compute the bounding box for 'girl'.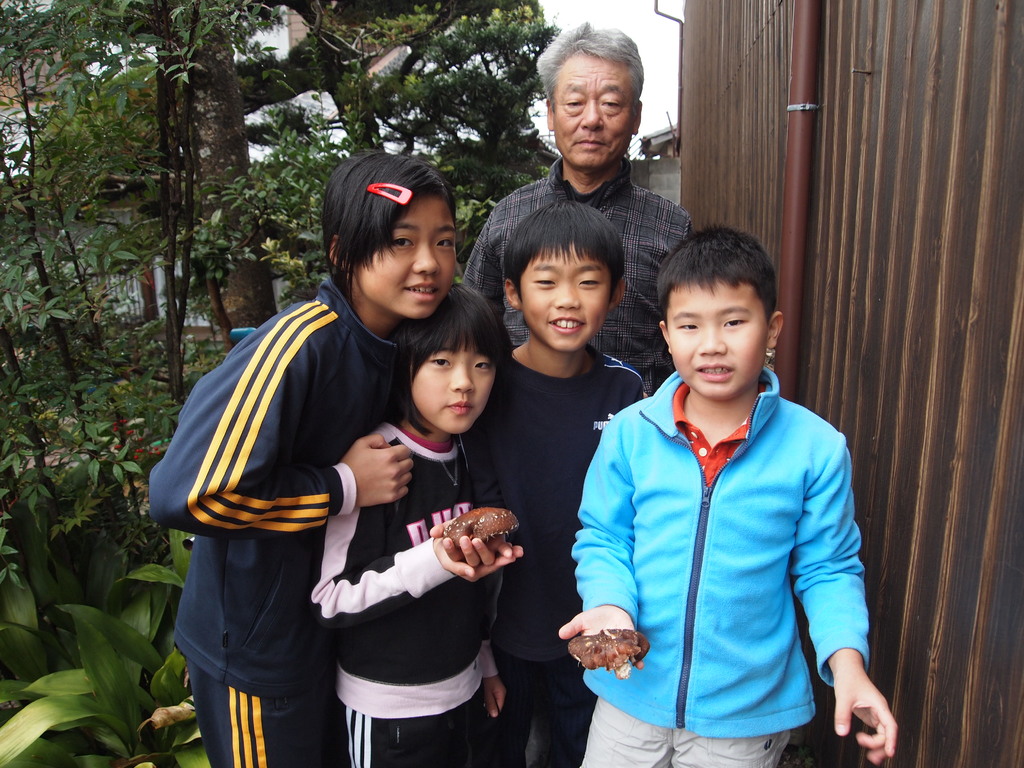
(144, 147, 457, 767).
